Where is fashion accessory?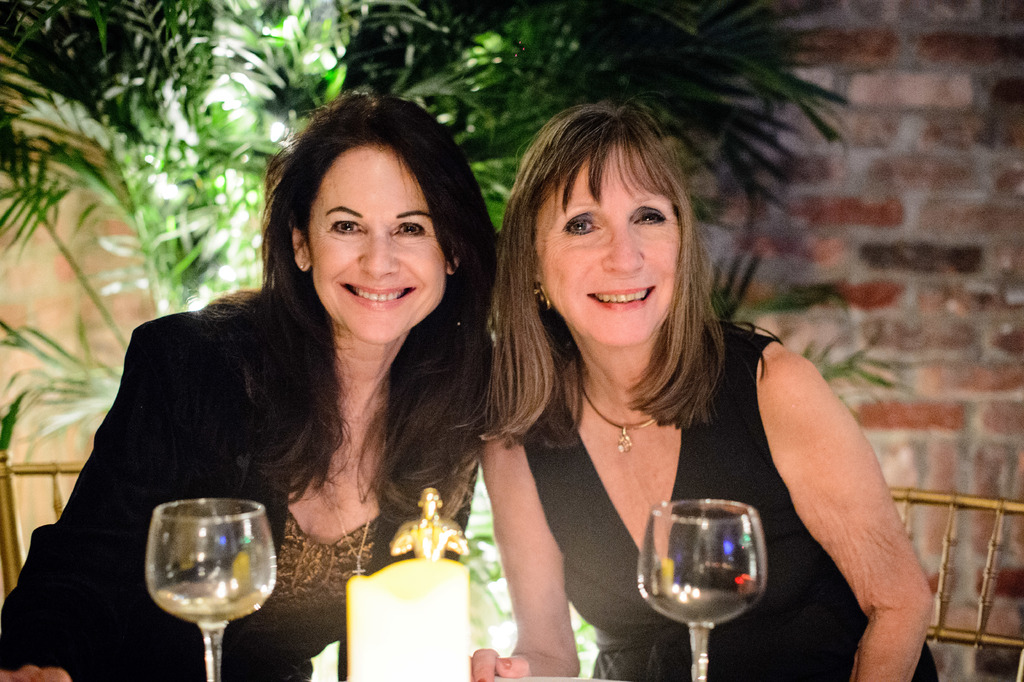
pyautogui.locateOnScreen(297, 260, 305, 269).
